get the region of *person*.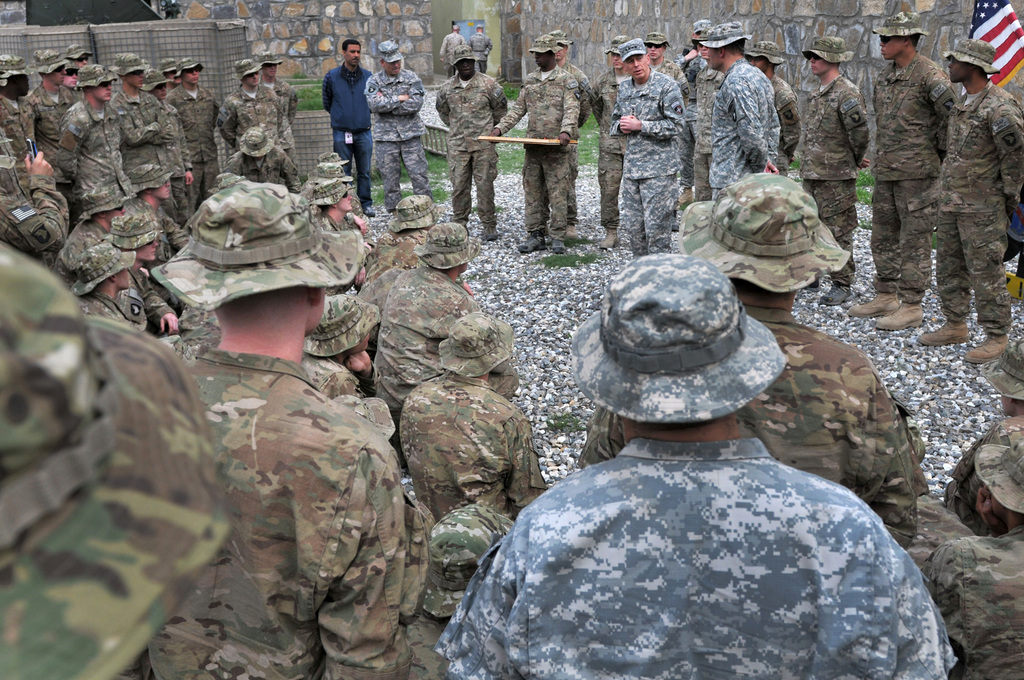
[689,44,722,203].
